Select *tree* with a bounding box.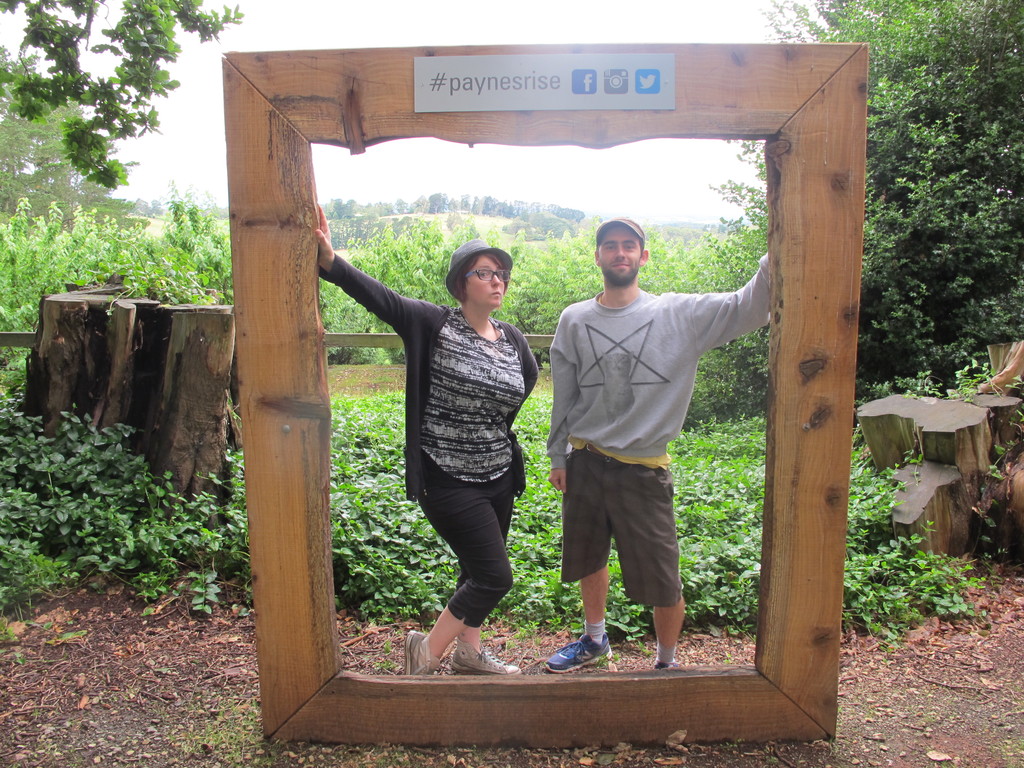
box=[0, 3, 264, 172].
